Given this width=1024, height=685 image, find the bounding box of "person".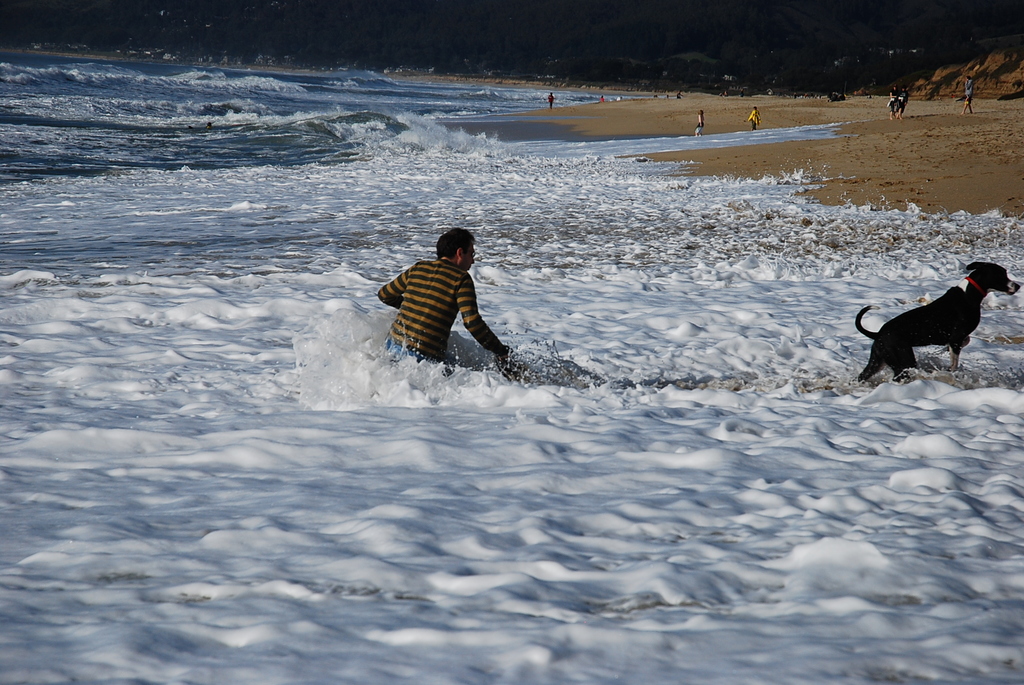
crop(376, 222, 510, 370).
